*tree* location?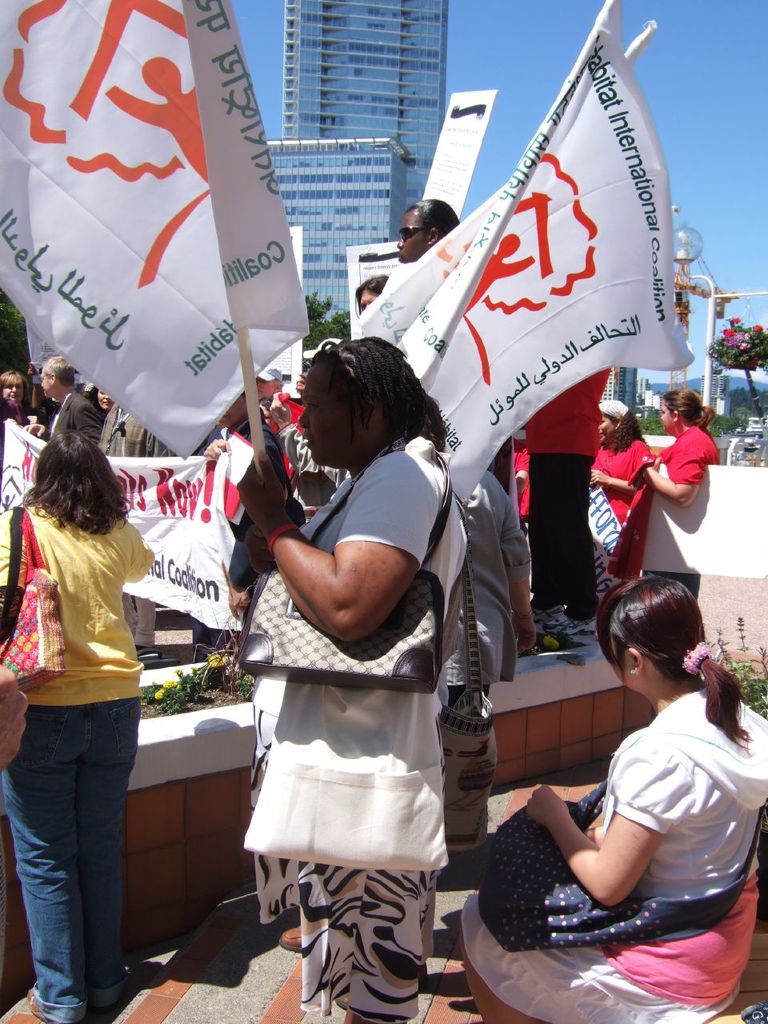
708,321,767,412
